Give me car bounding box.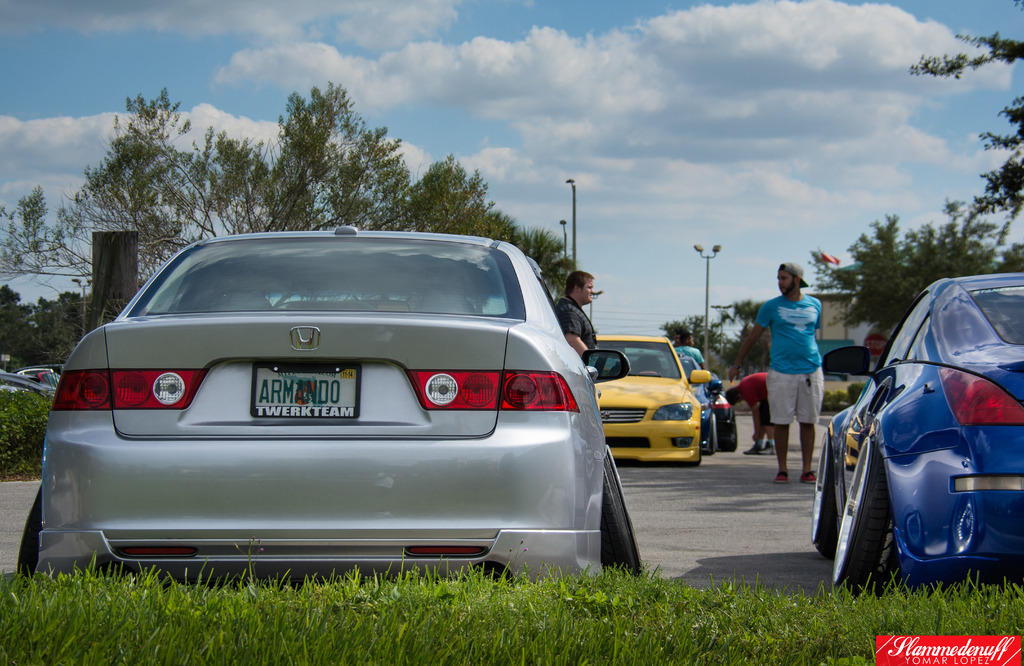
713 373 733 450.
